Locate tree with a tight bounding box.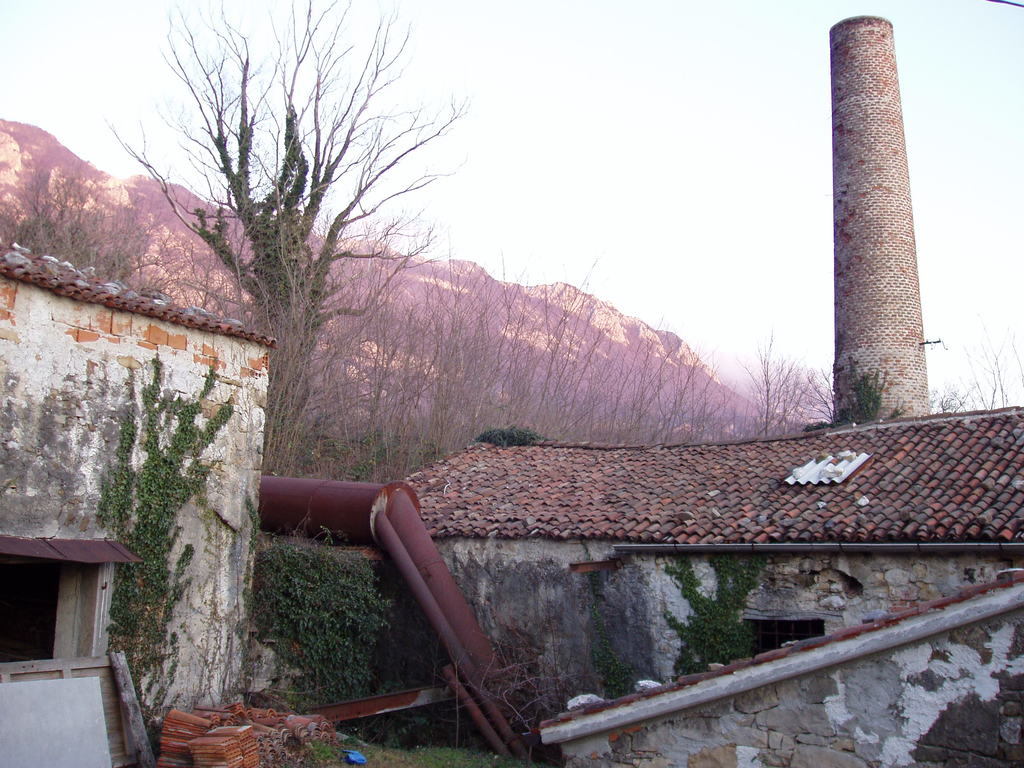
(154,13,433,477).
